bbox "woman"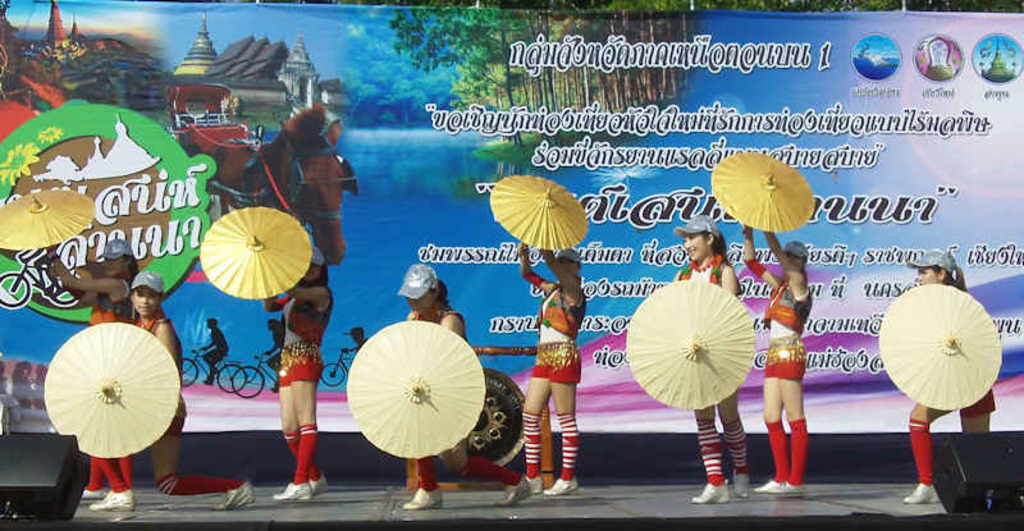
(764,226,831,482)
